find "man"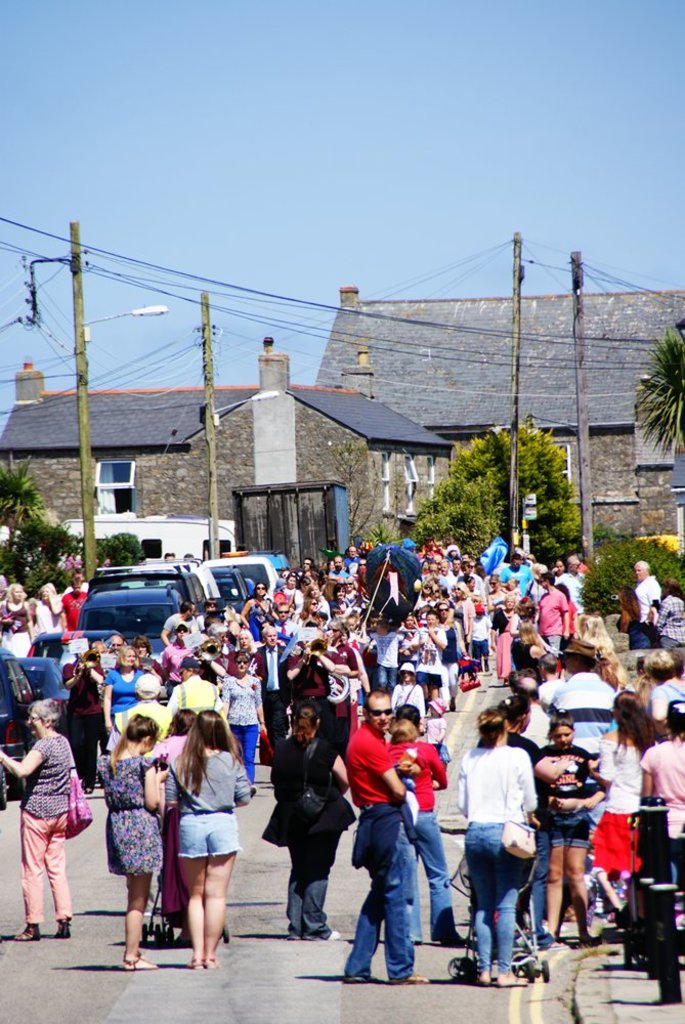
(left=327, top=555, right=355, bottom=582)
